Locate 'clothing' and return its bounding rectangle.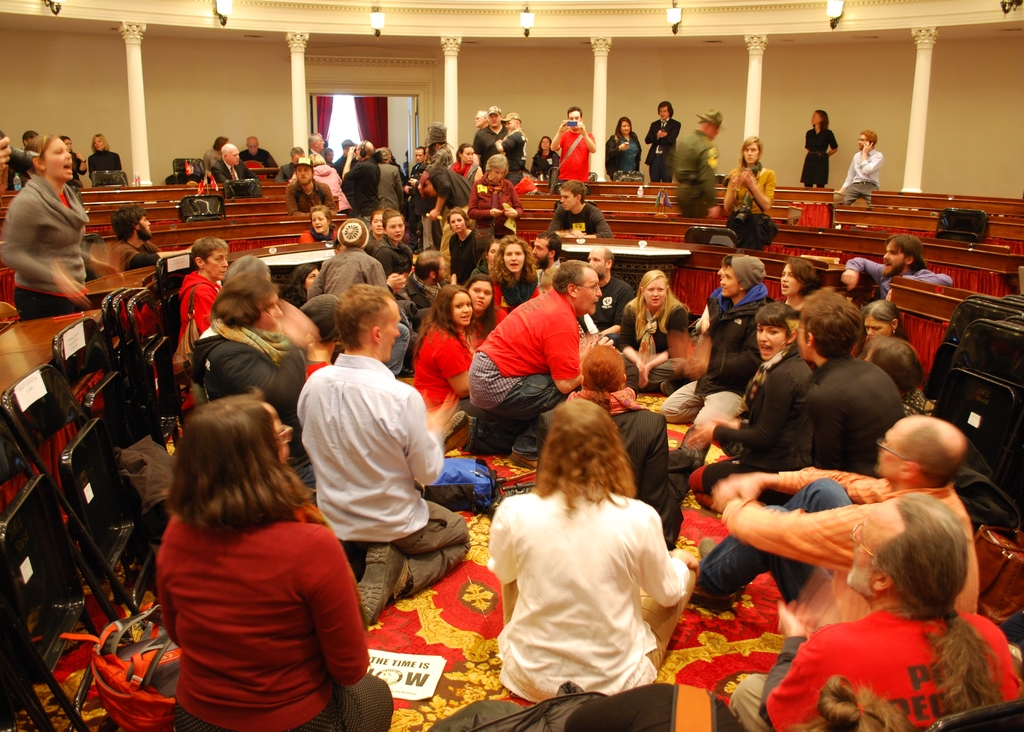
BBox(376, 138, 401, 224).
